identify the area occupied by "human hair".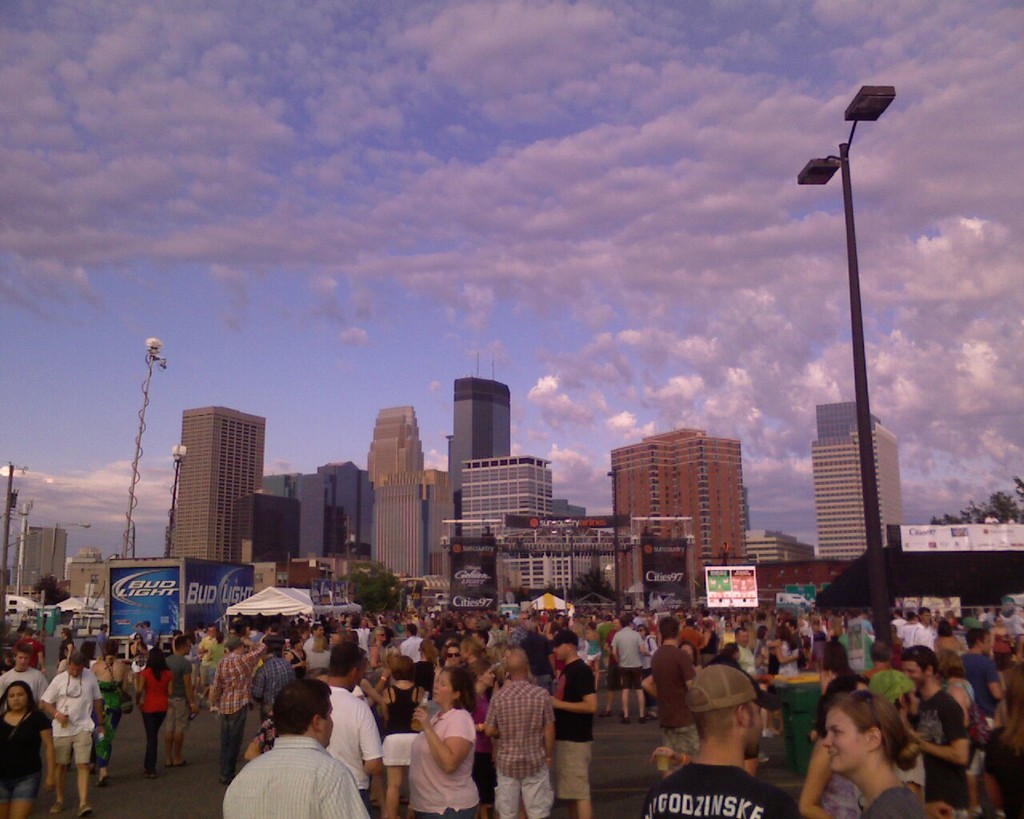
Area: [966,629,986,649].
